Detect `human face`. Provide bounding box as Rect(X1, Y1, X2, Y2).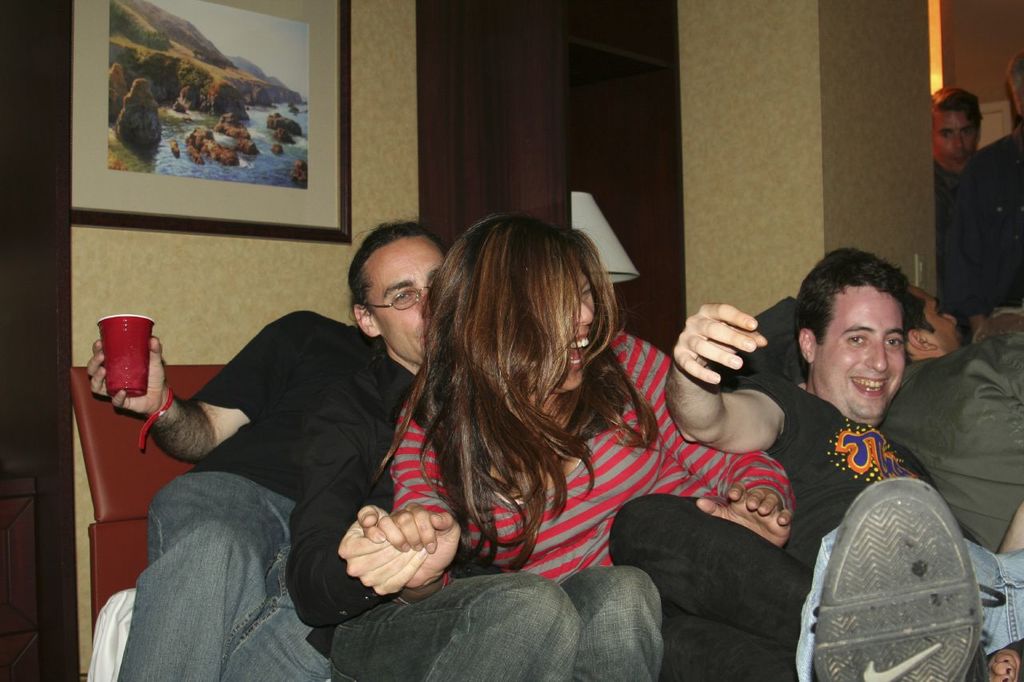
Rect(370, 240, 446, 363).
